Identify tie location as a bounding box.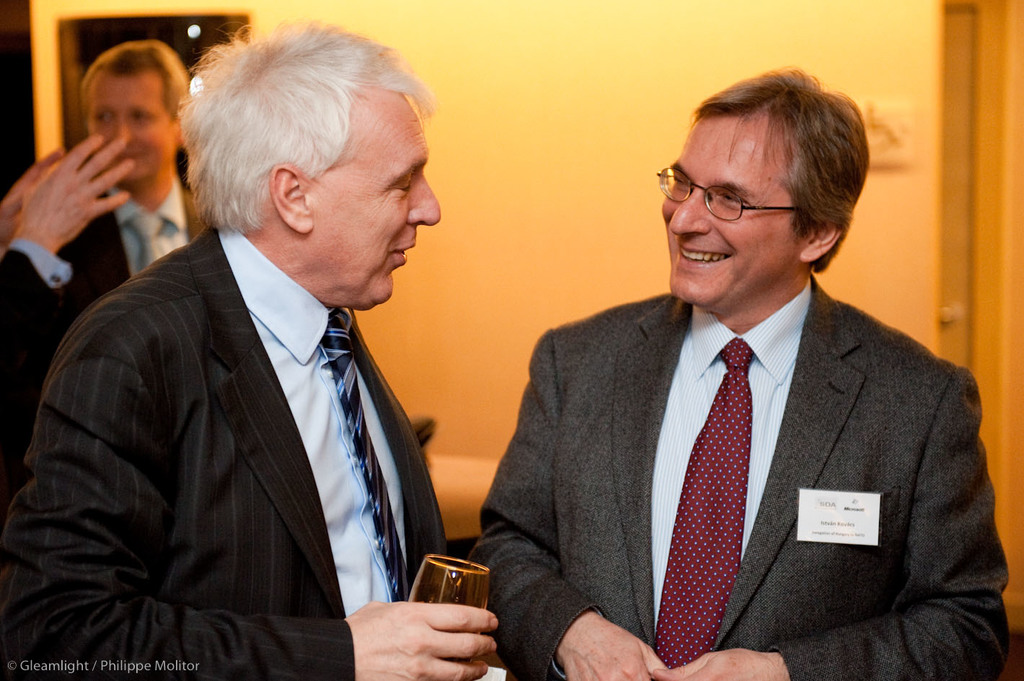
[left=650, top=330, right=760, bottom=677].
